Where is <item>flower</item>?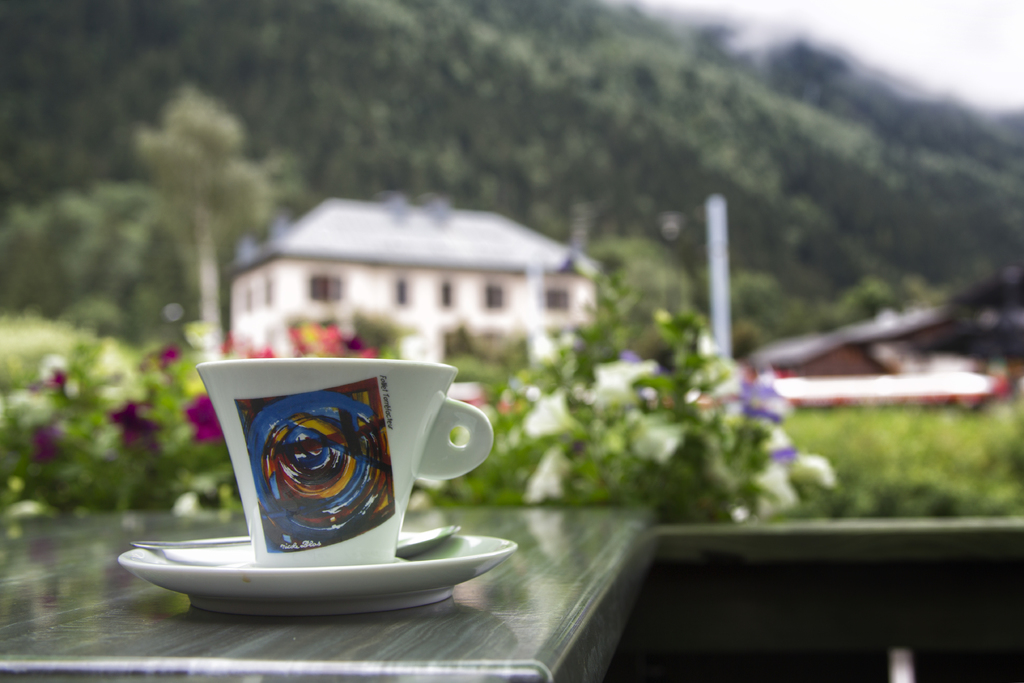
(189, 397, 225, 444).
